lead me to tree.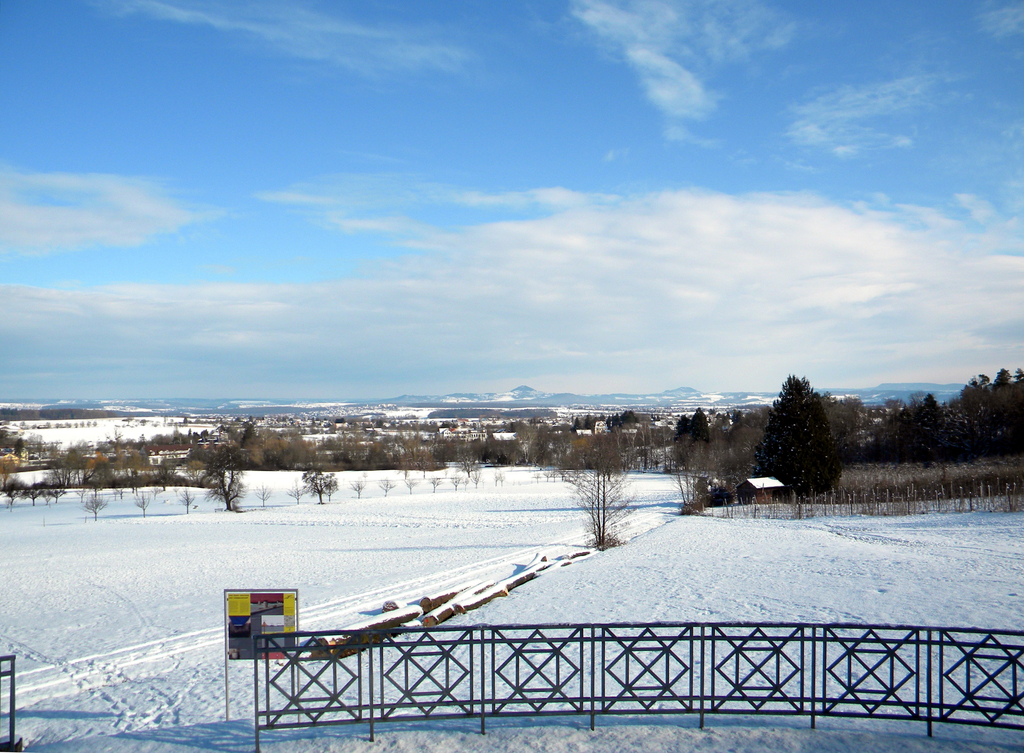
Lead to 212/464/248/515.
